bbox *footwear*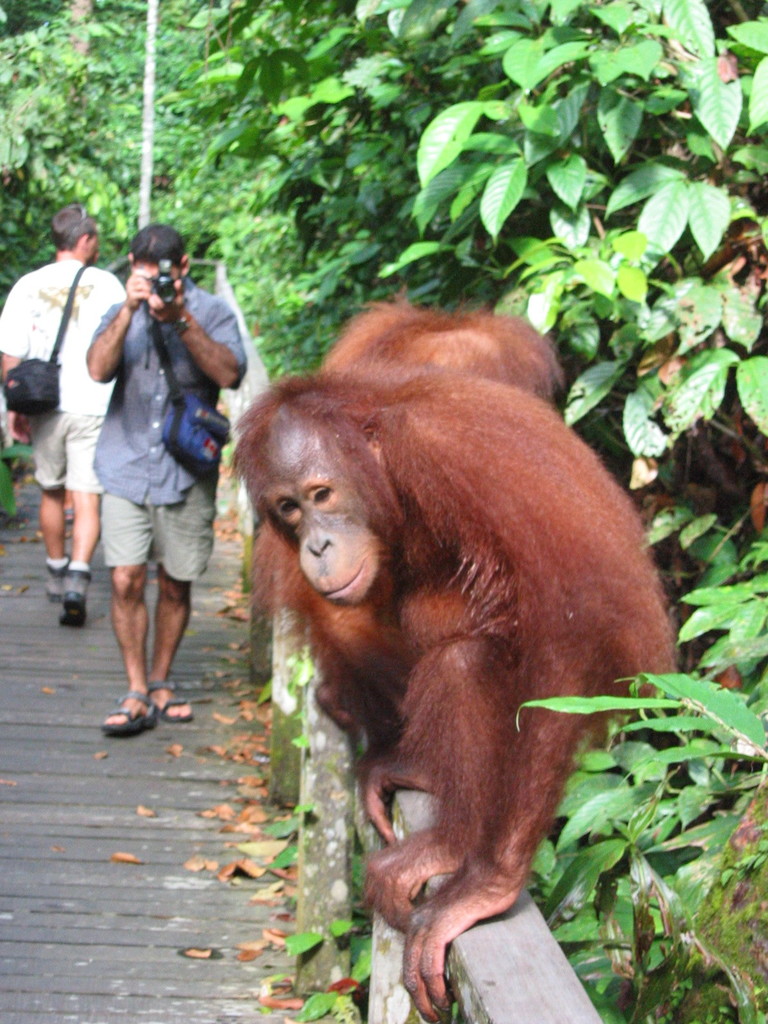
x1=42 y1=566 x2=70 y2=597
